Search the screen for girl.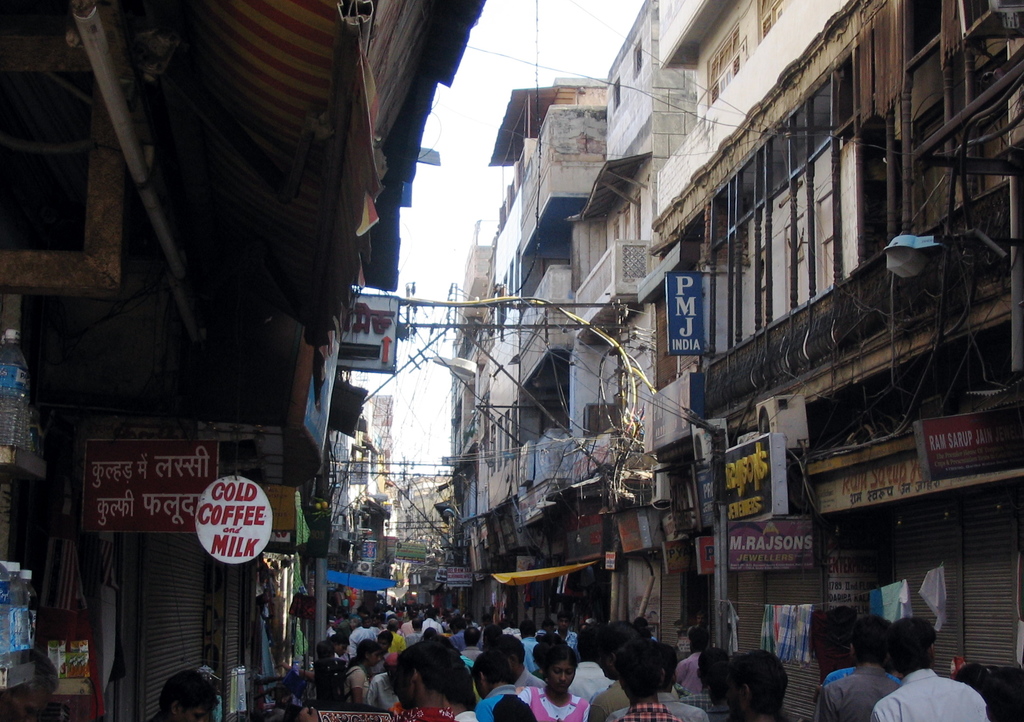
Found at box(516, 643, 588, 721).
